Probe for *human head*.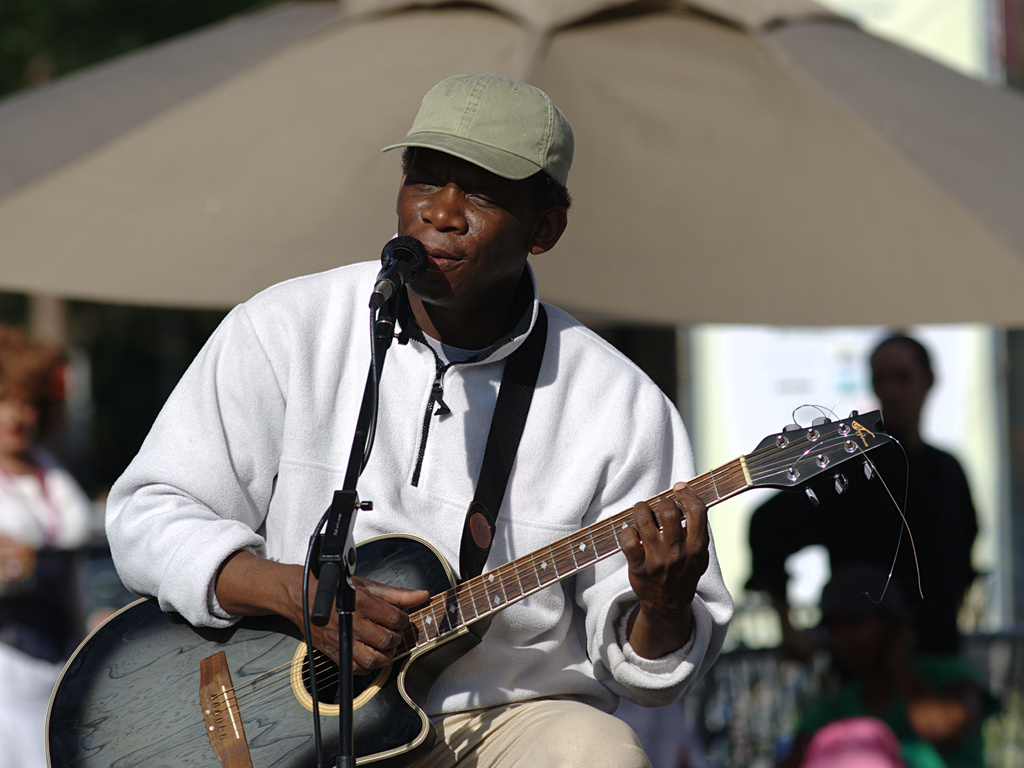
Probe result: crop(379, 76, 570, 279).
